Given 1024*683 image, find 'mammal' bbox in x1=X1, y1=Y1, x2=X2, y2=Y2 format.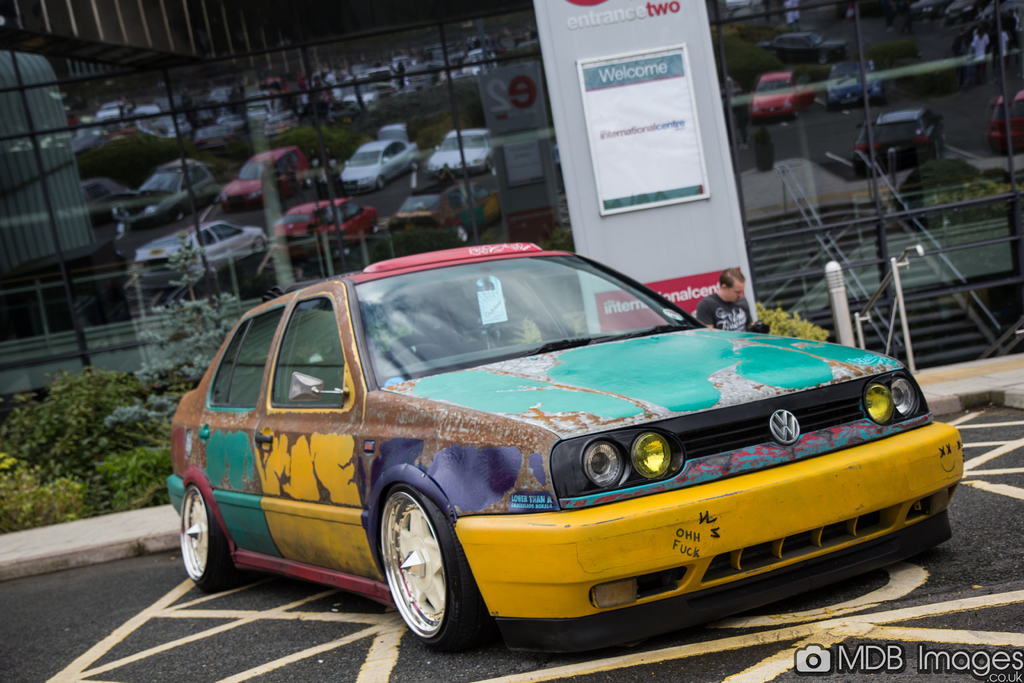
x1=694, y1=265, x2=754, y2=337.
